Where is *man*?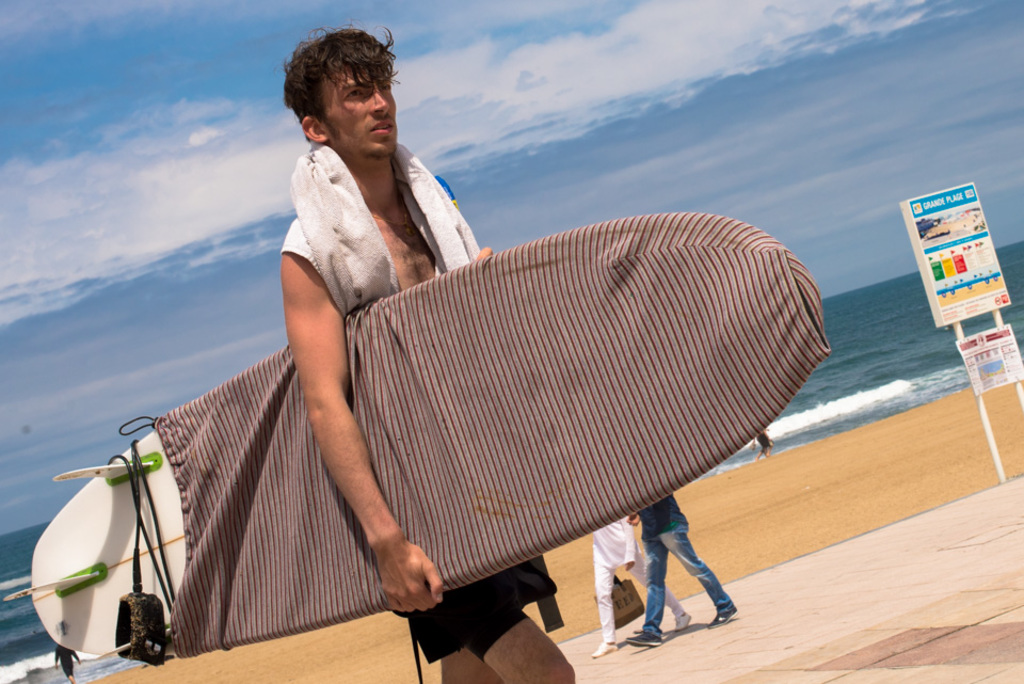
pyautogui.locateOnScreen(627, 495, 735, 640).
